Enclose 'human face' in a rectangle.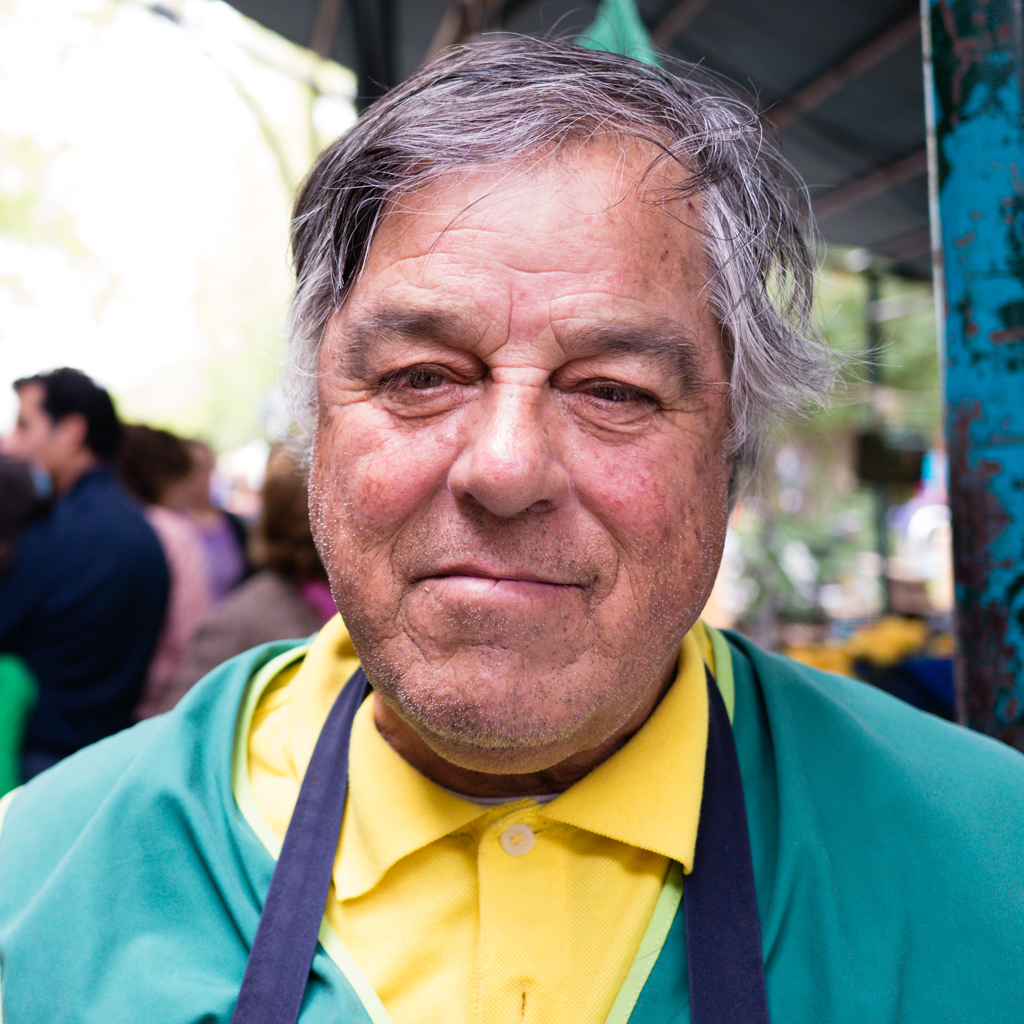
(309,123,740,752).
